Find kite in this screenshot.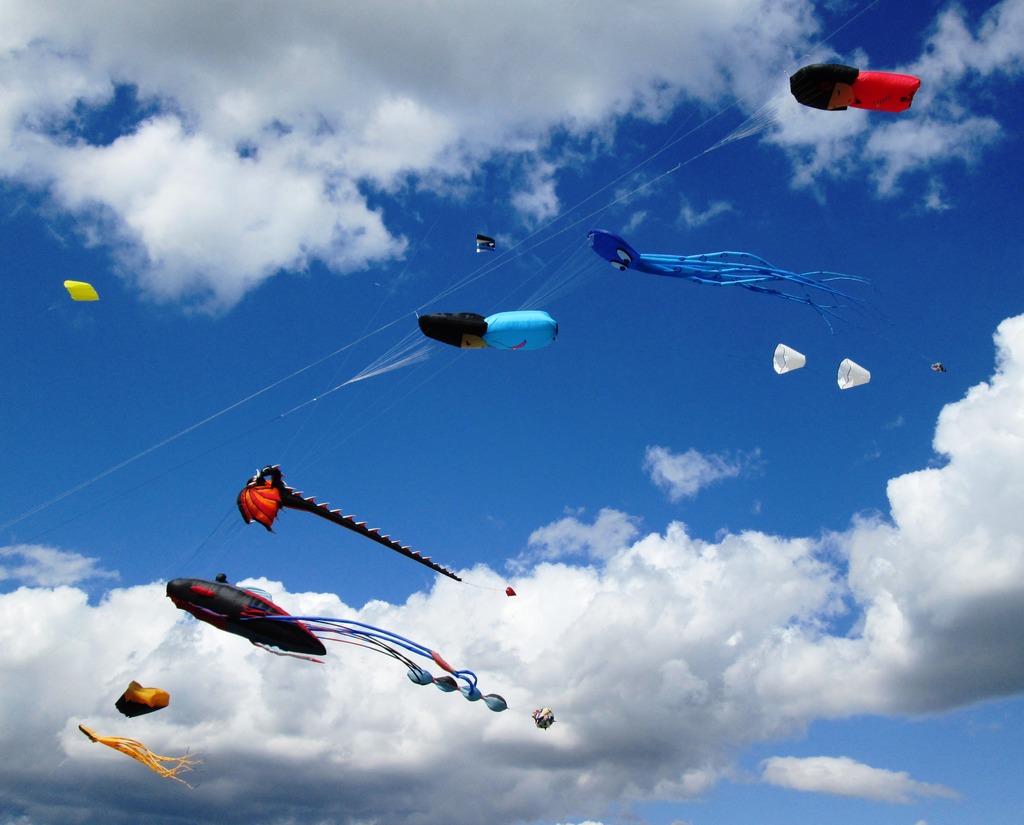
The bounding box for kite is 56, 277, 100, 304.
